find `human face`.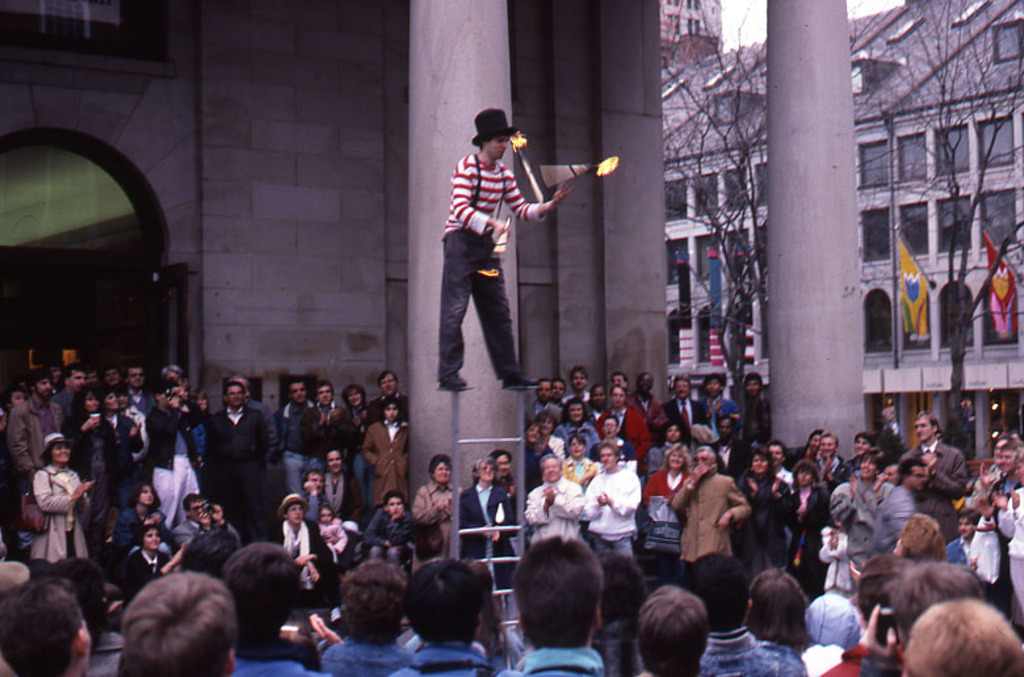
[488,131,507,159].
